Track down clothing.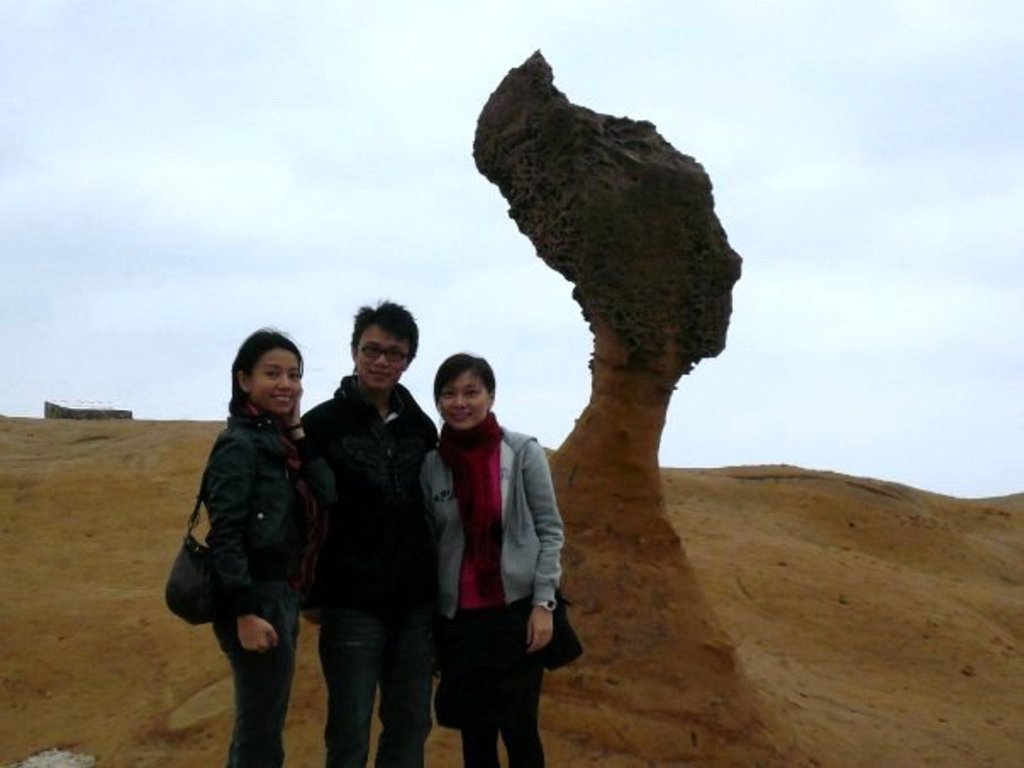
Tracked to 422 410 565 766.
